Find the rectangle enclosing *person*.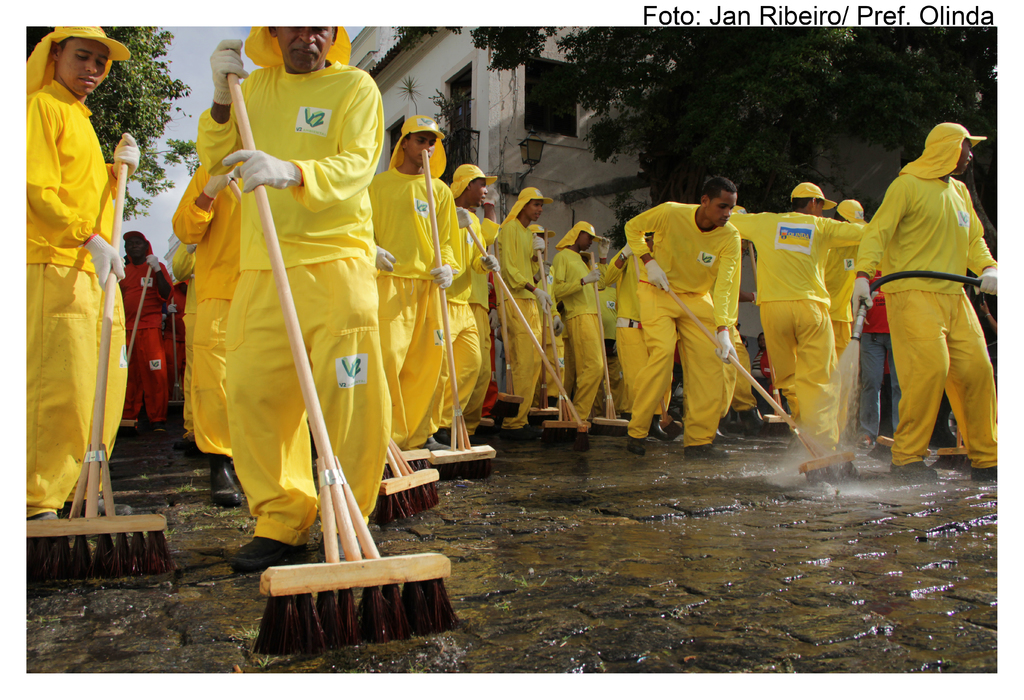
left=847, top=122, right=996, bottom=480.
